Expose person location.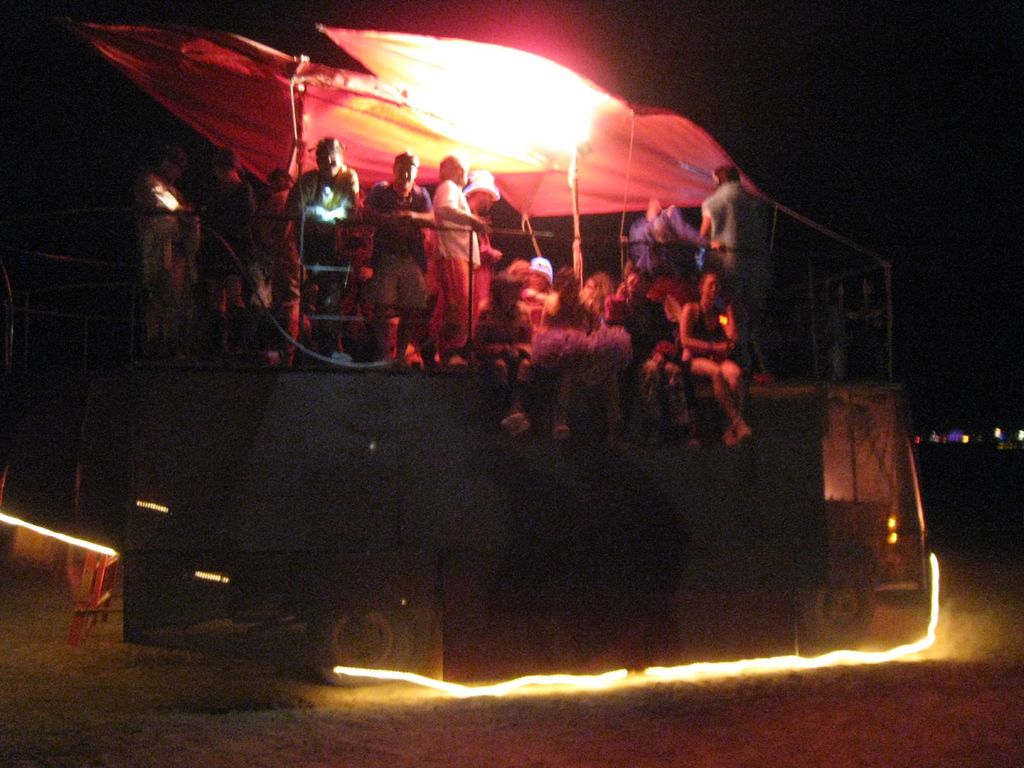
Exposed at [left=433, top=150, right=492, bottom=367].
